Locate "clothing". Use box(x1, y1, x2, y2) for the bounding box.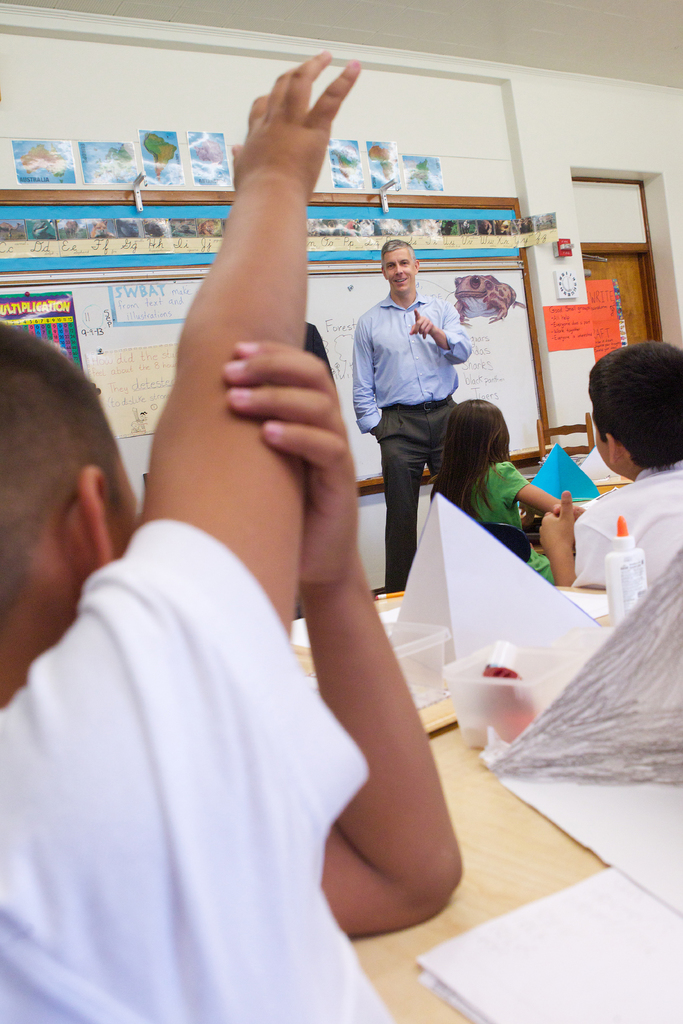
box(11, 417, 421, 1023).
